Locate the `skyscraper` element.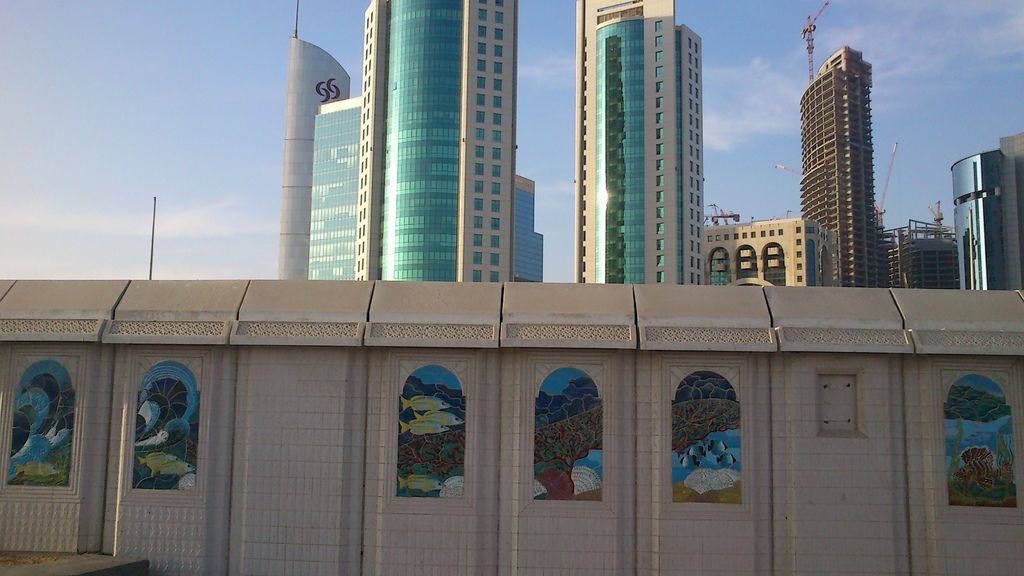
Element bbox: <bbox>803, 46, 893, 289</bbox>.
